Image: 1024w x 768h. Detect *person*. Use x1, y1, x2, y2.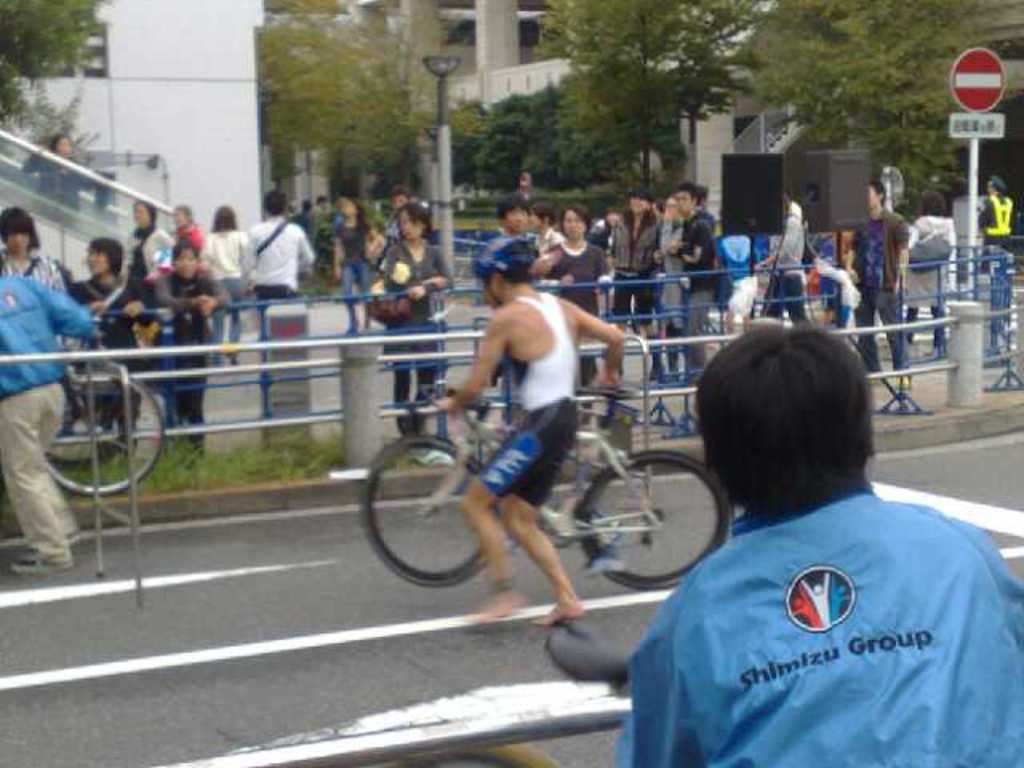
0, 198, 70, 293.
